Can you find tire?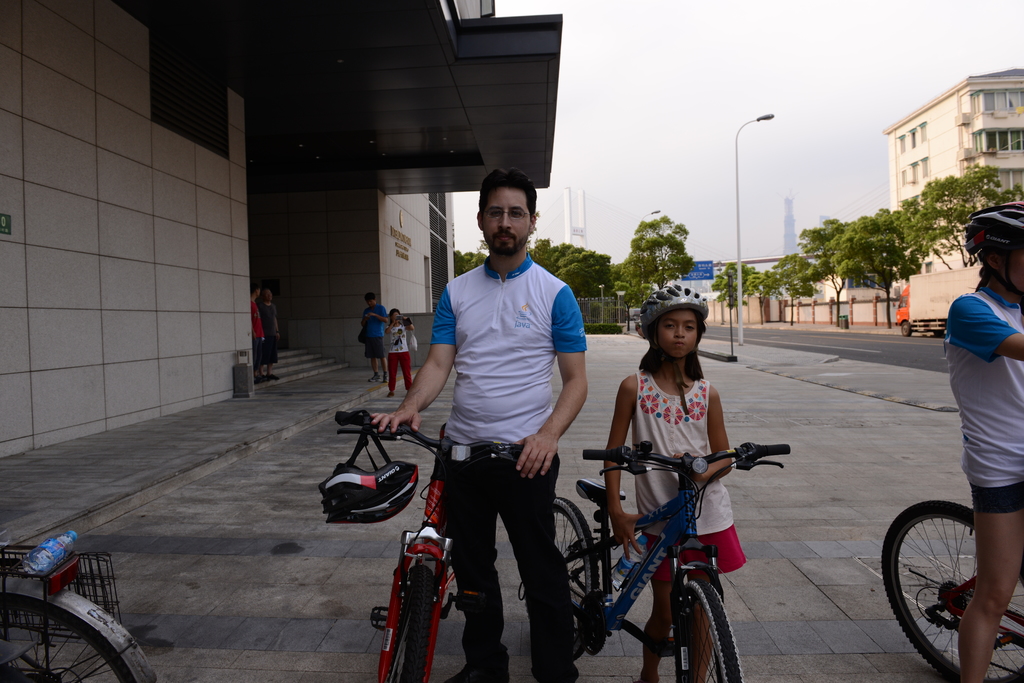
Yes, bounding box: (680, 583, 742, 682).
